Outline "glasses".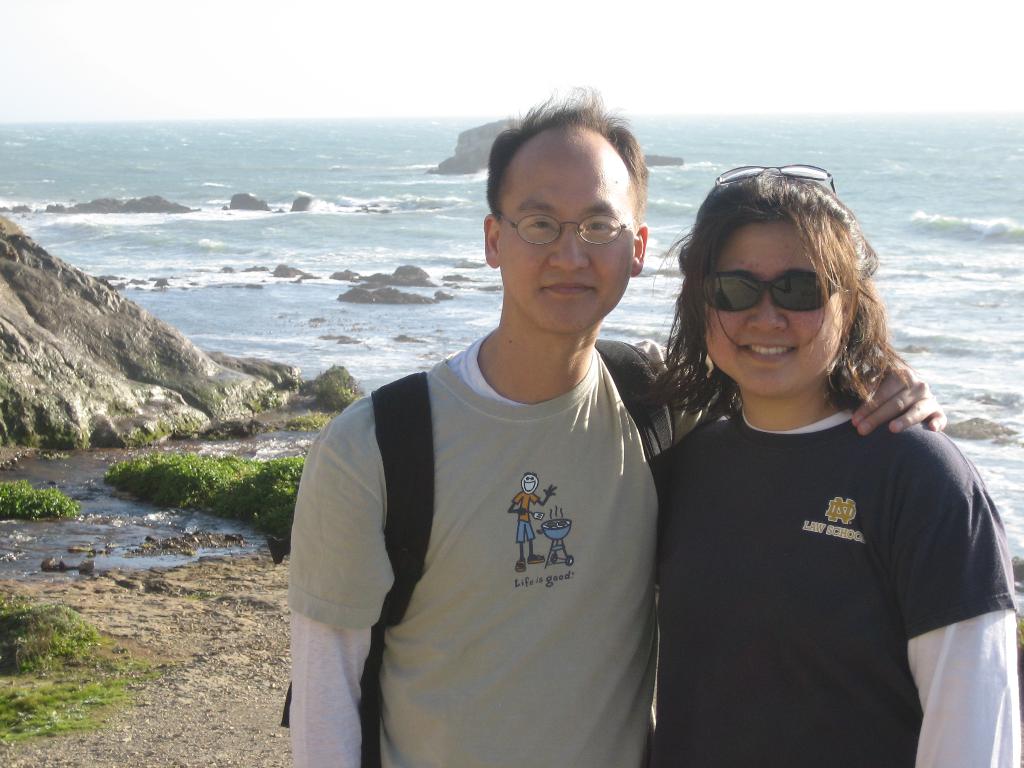
Outline: bbox(692, 265, 845, 313).
